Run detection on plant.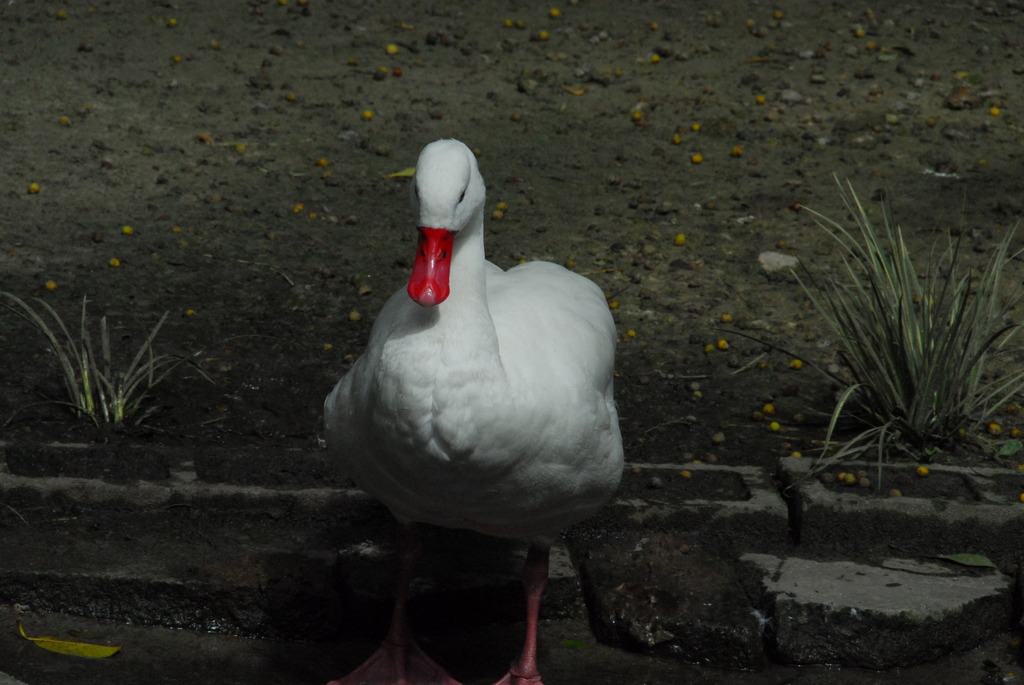
Result: 729, 152, 1023, 492.
